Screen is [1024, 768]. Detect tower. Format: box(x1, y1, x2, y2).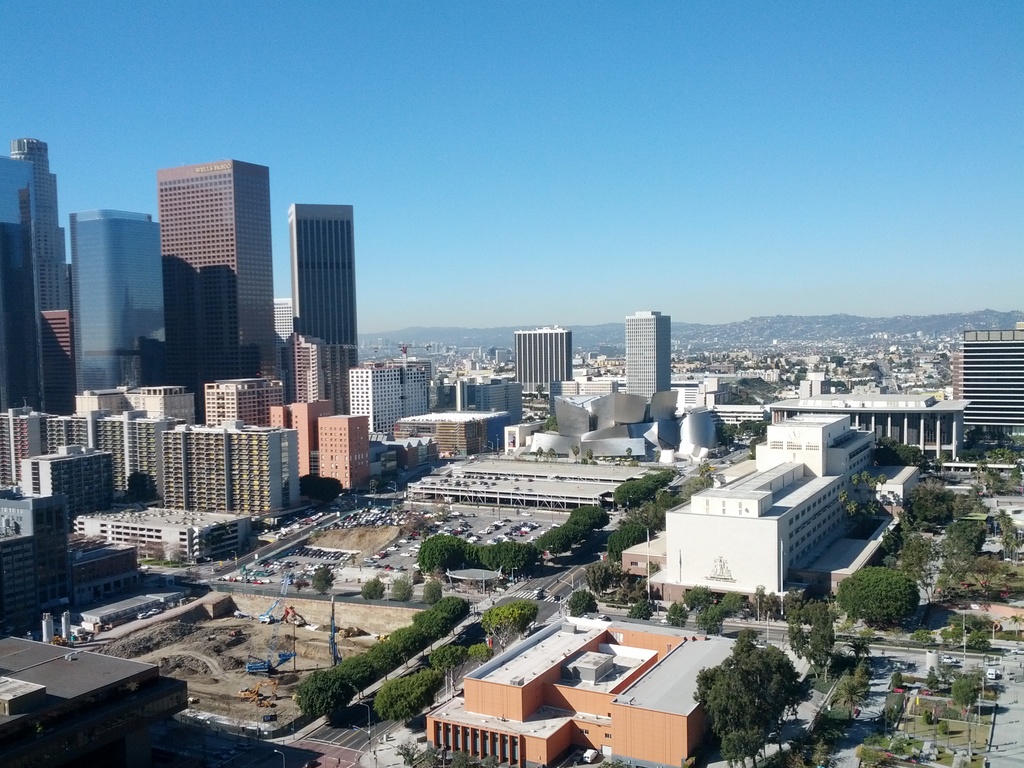
box(506, 335, 573, 416).
